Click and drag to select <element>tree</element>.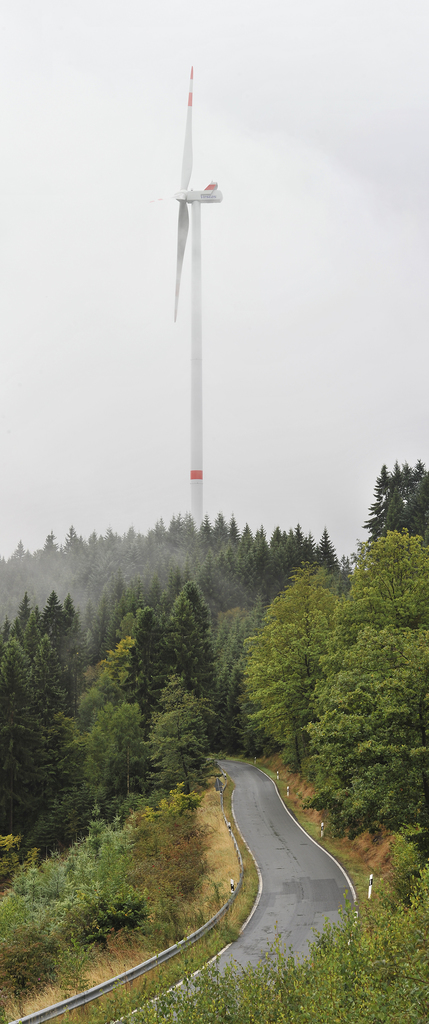
Selection: (69,596,79,638).
